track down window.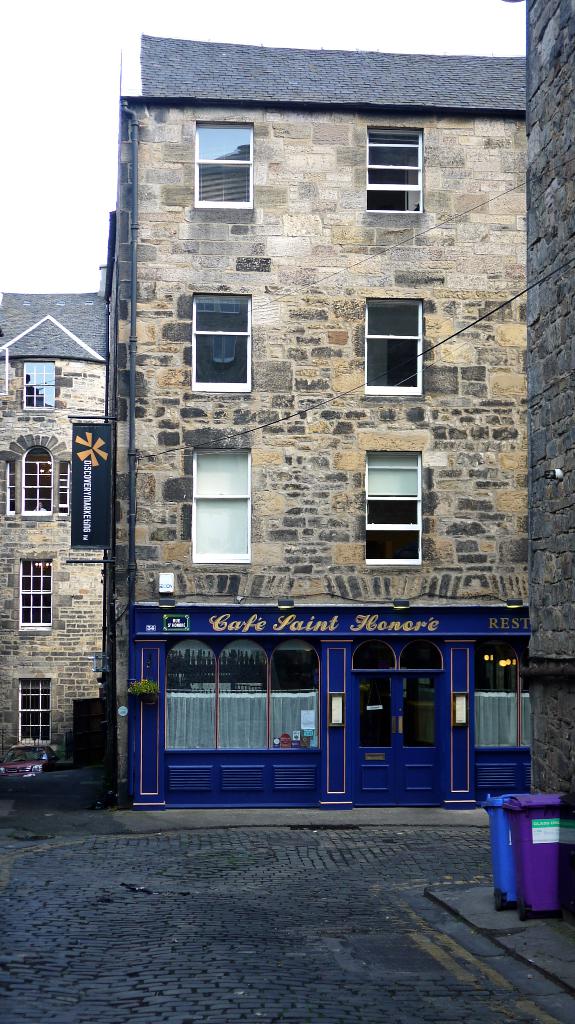
Tracked to [368, 449, 423, 555].
